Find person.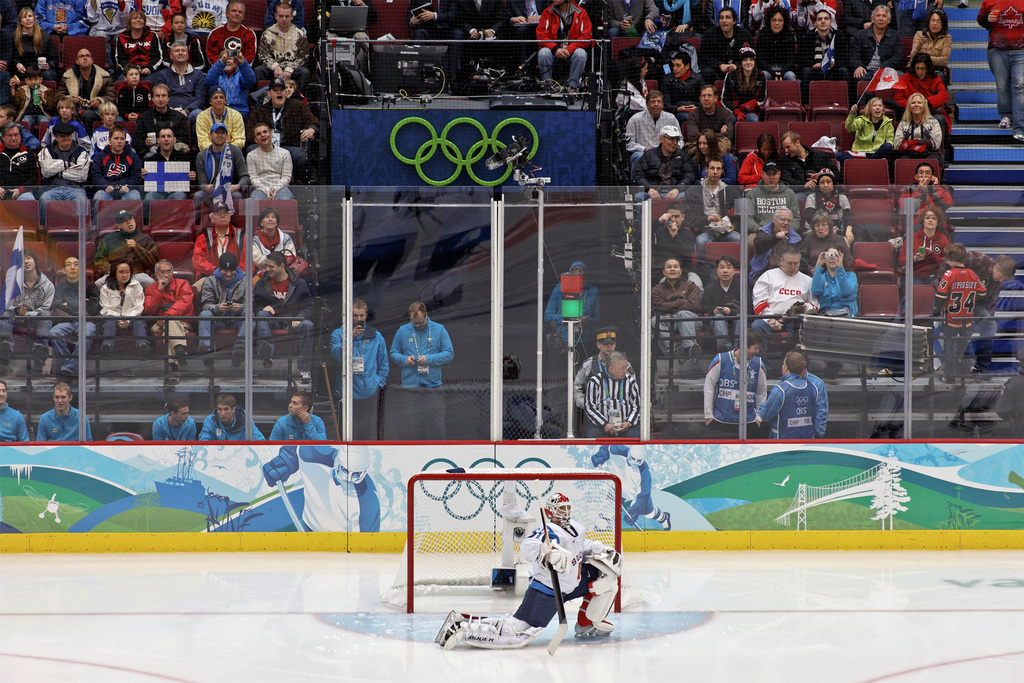
<box>597,0,675,47</box>.
